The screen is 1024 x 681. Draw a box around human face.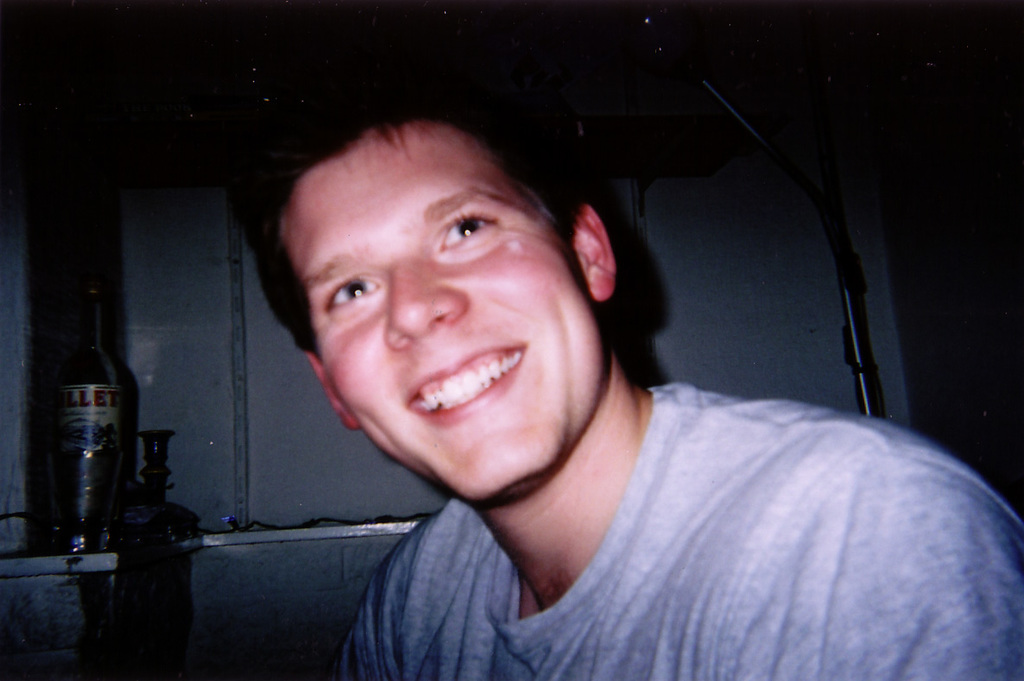
l=288, t=130, r=596, b=503.
